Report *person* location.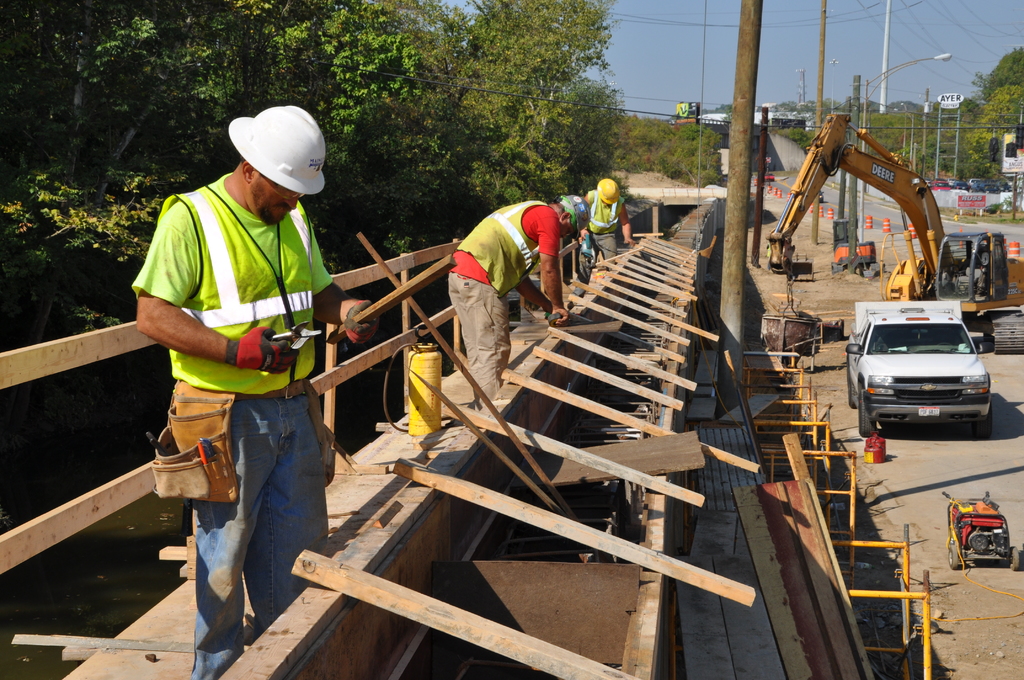
Report: detection(698, 168, 725, 352).
